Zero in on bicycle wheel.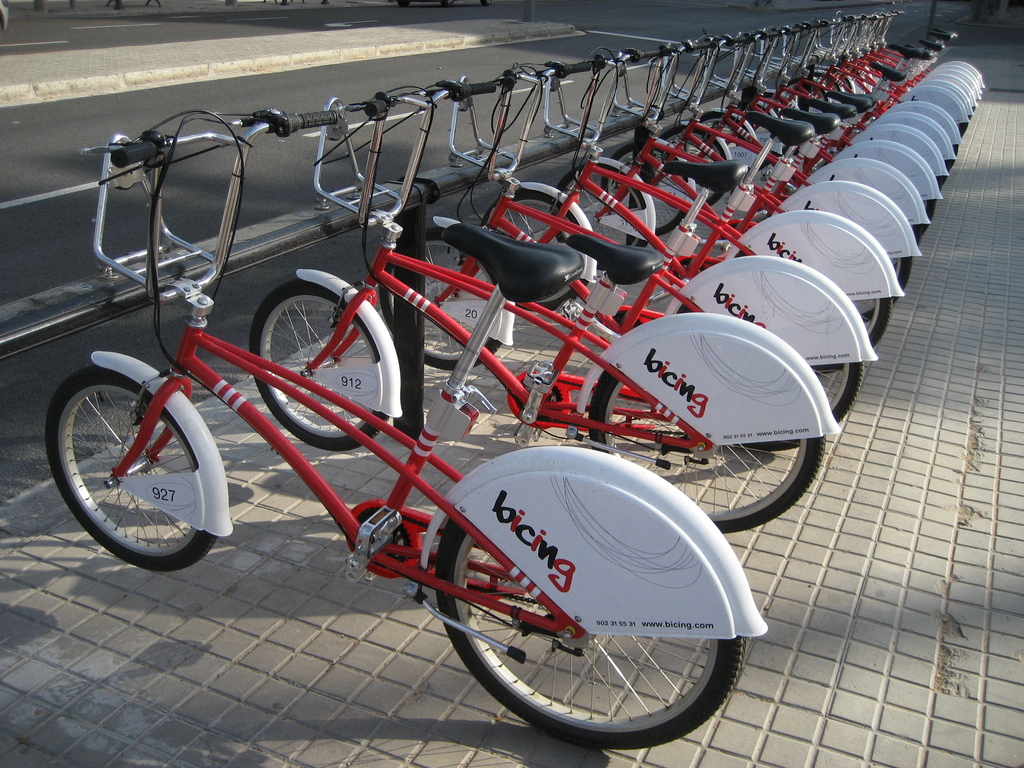
Zeroed in: (486,186,585,312).
